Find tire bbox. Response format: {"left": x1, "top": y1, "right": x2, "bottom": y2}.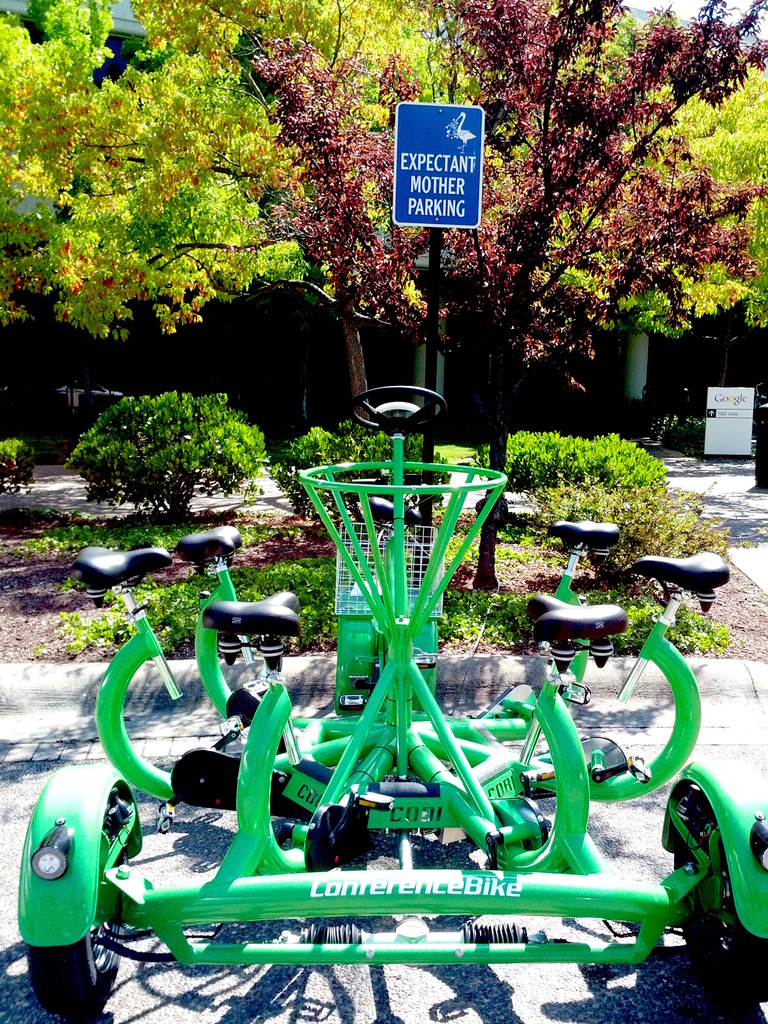
{"left": 667, "top": 795, "right": 767, "bottom": 1015}.
